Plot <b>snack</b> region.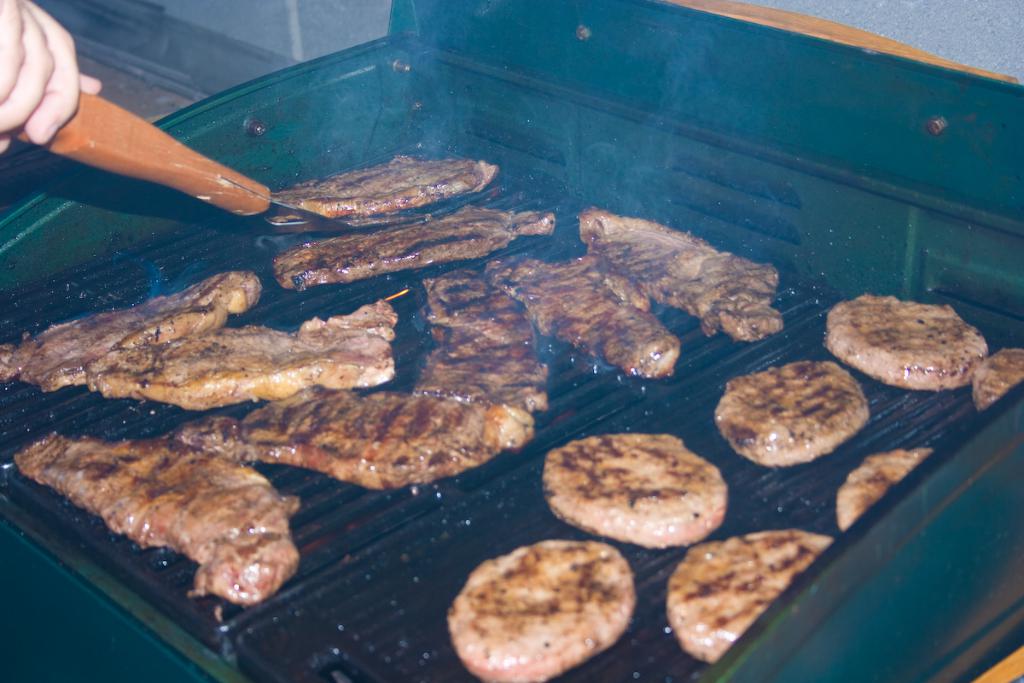
Plotted at bbox(276, 207, 555, 296).
